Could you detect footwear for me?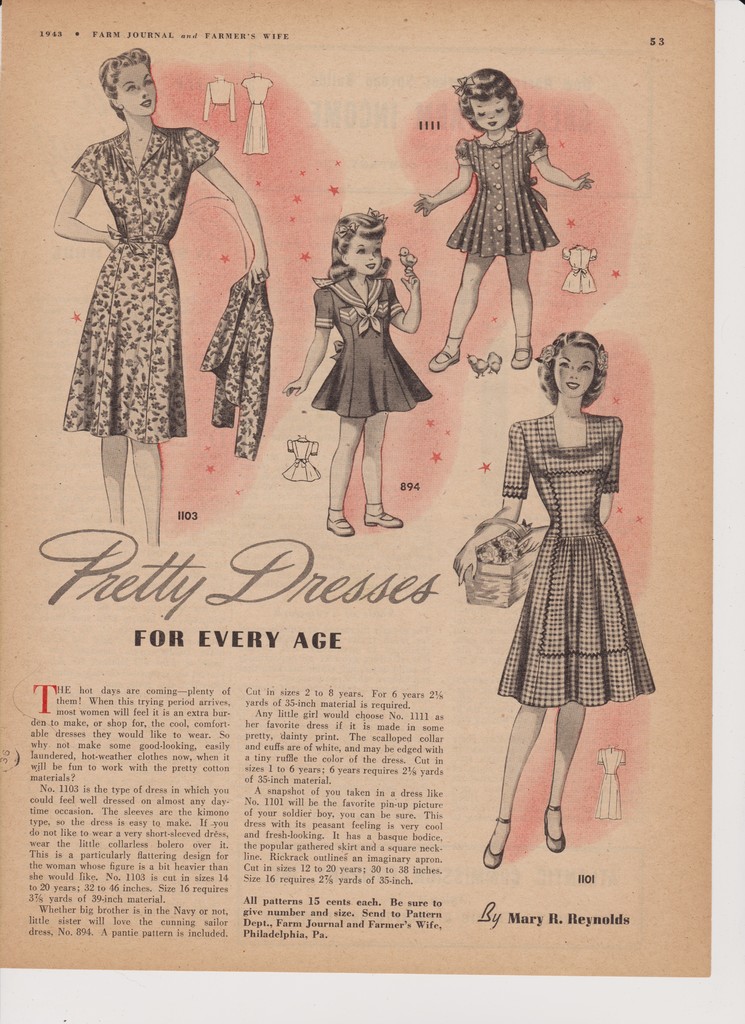
Detection result: Rect(541, 802, 572, 852).
